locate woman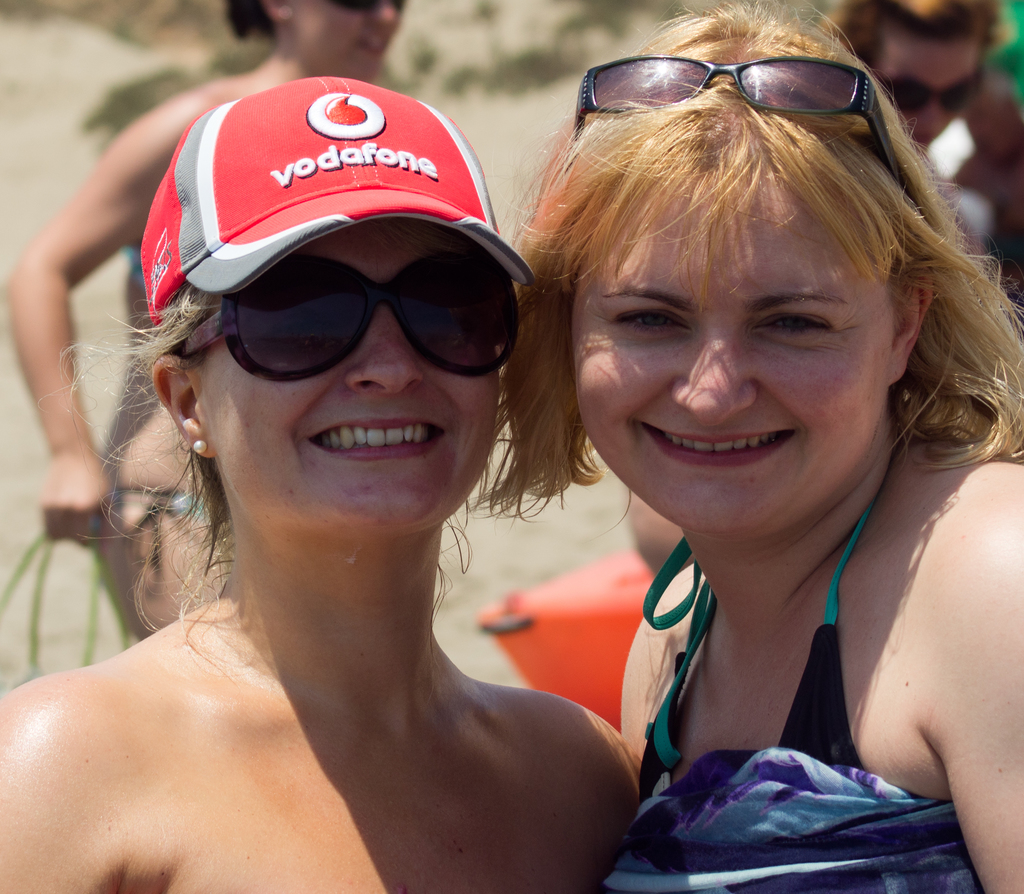
l=639, t=0, r=1023, b=575
